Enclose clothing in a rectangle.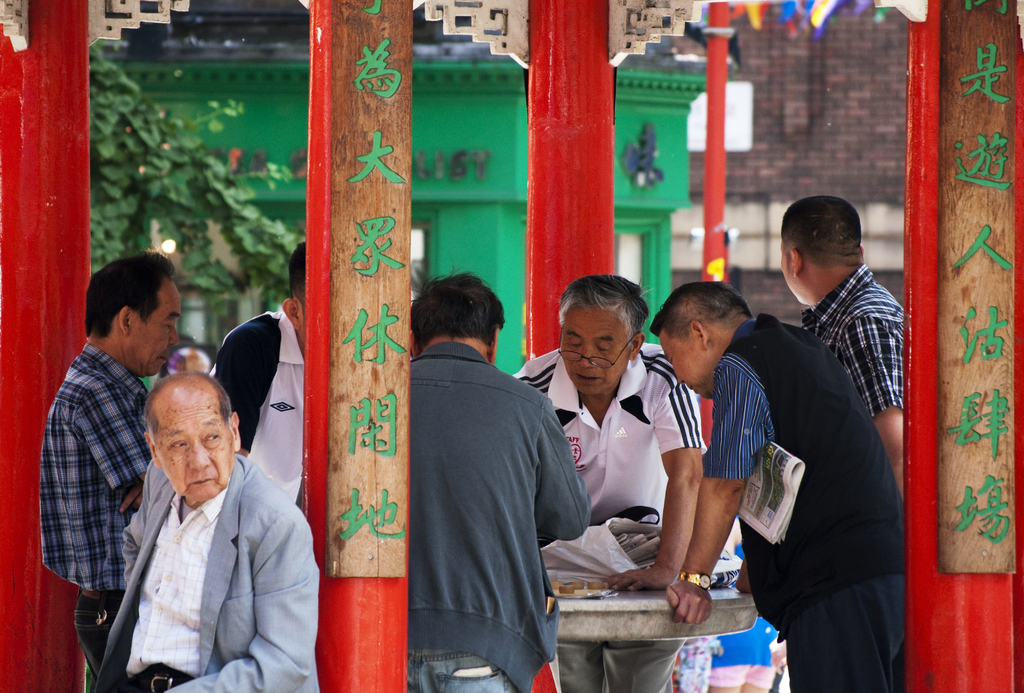
box(801, 265, 913, 424).
